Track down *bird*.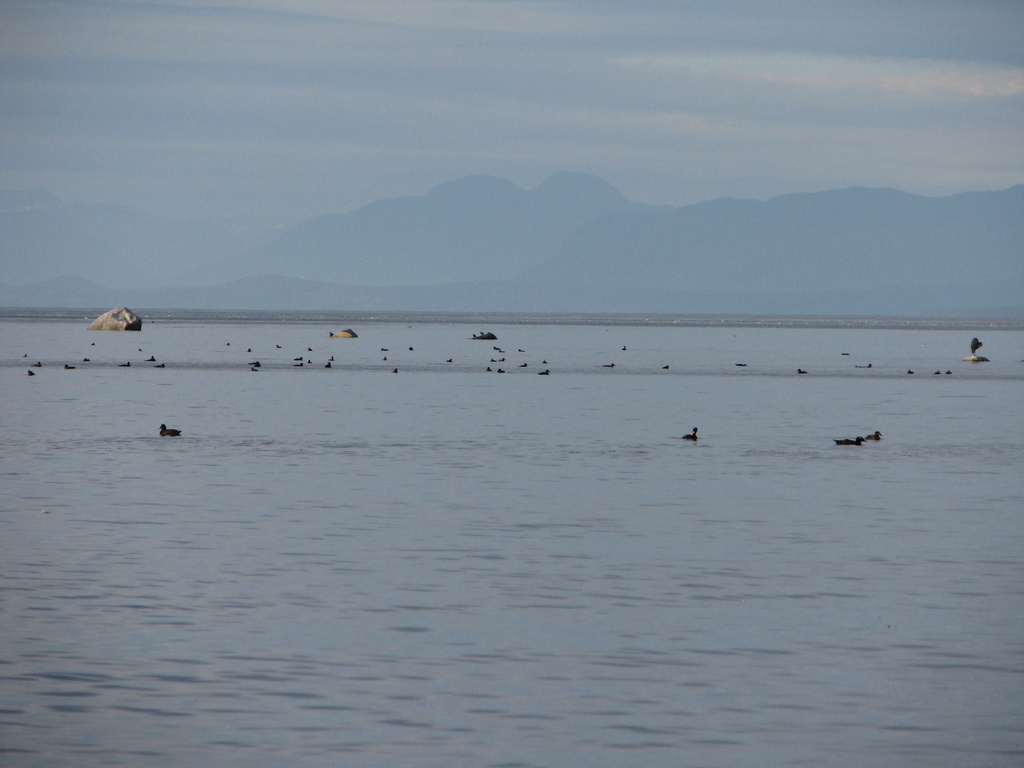
Tracked to BBox(857, 365, 874, 367).
